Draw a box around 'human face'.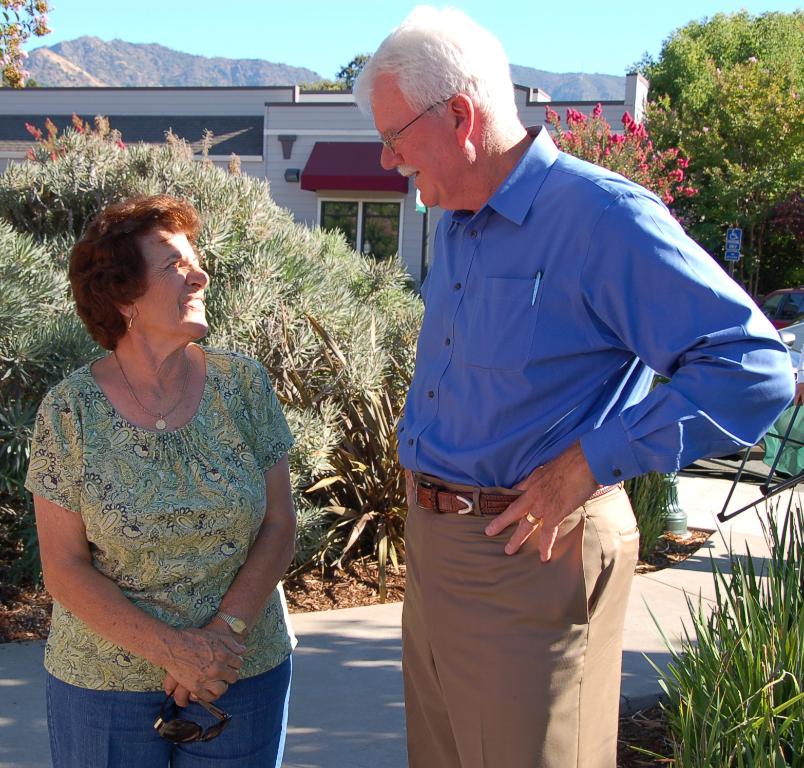
locate(368, 81, 464, 205).
